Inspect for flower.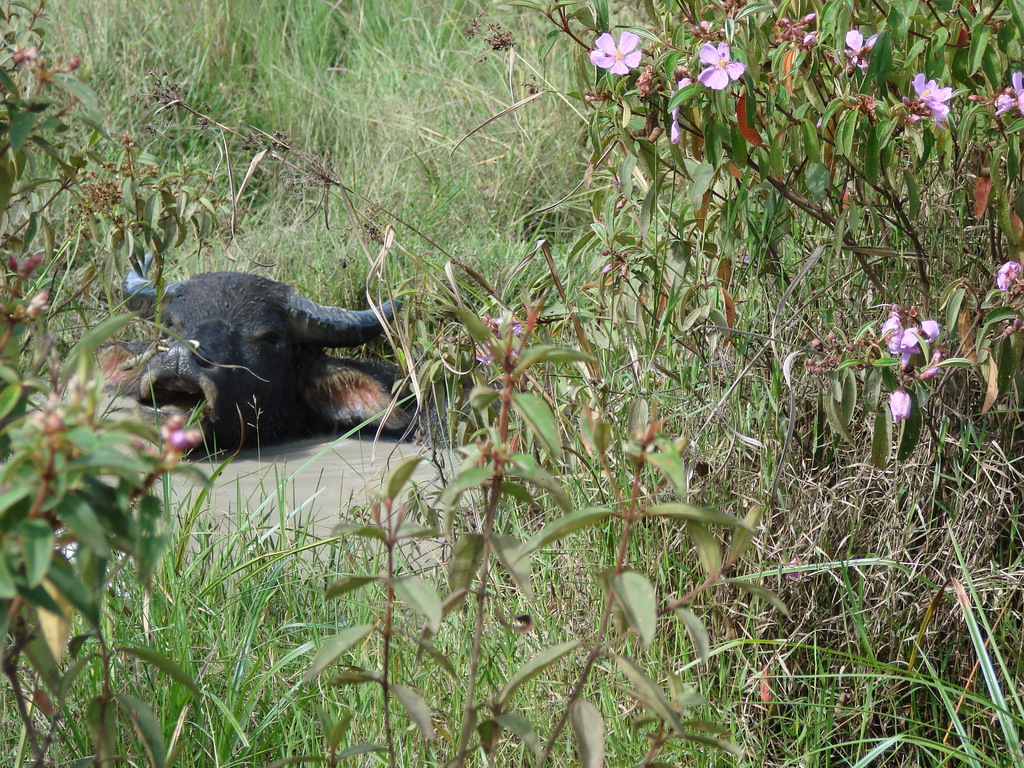
Inspection: 878/315/931/376.
